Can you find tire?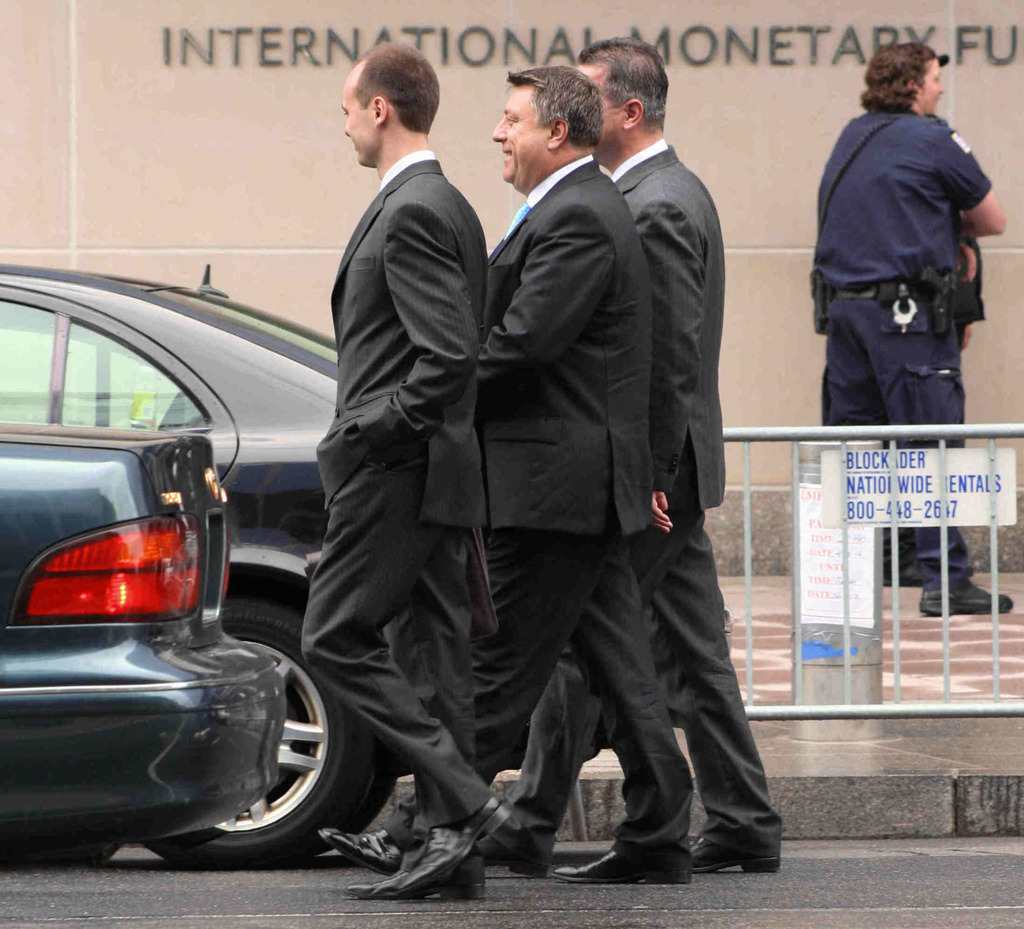
Yes, bounding box: 149:593:387:855.
